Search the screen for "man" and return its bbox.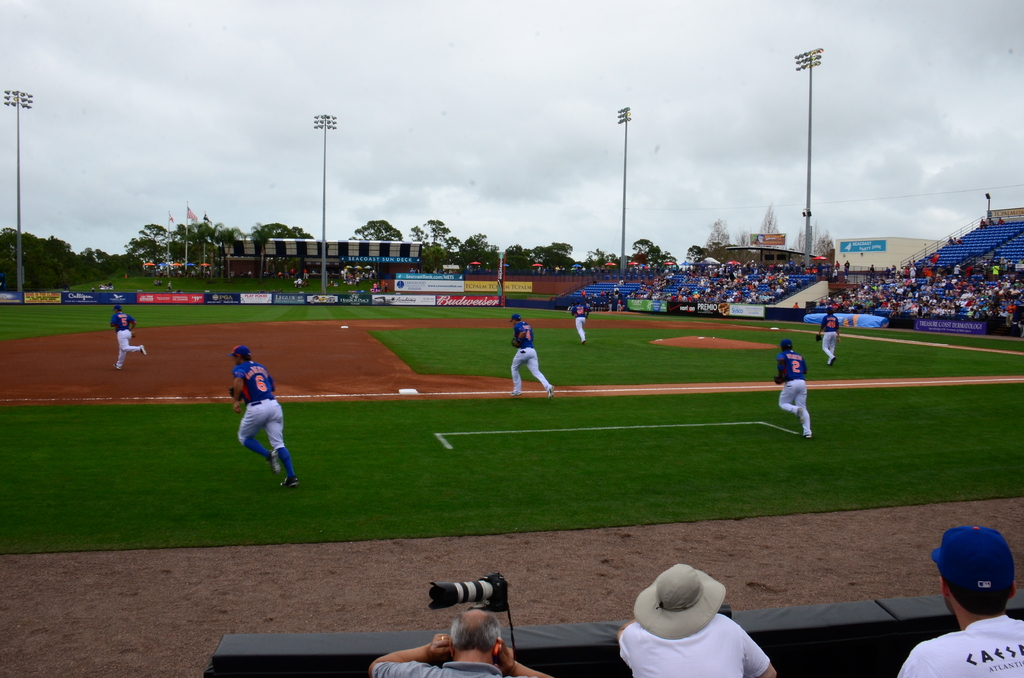
Found: {"left": 116, "top": 291, "right": 138, "bottom": 372}.
